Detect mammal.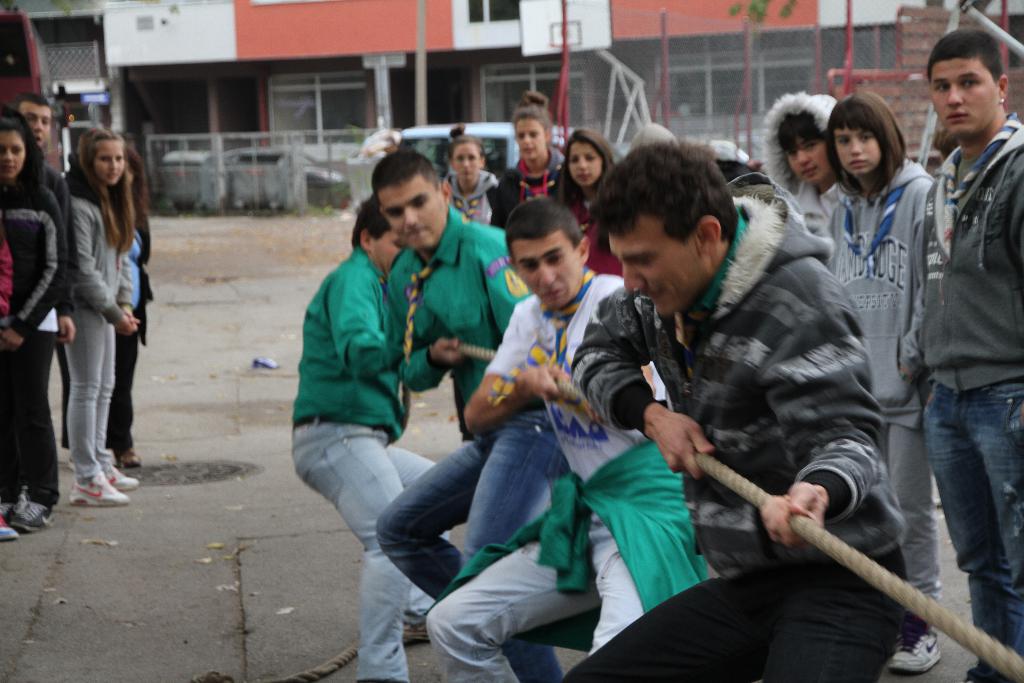
Detected at BBox(13, 94, 75, 383).
